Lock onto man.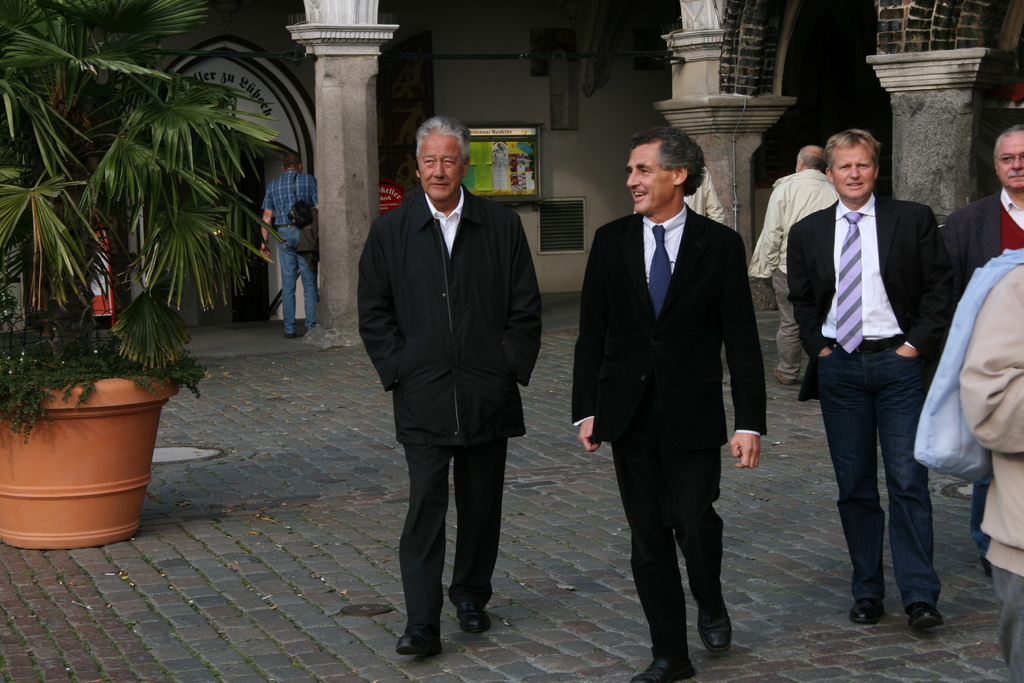
Locked: (x1=747, y1=145, x2=840, y2=386).
